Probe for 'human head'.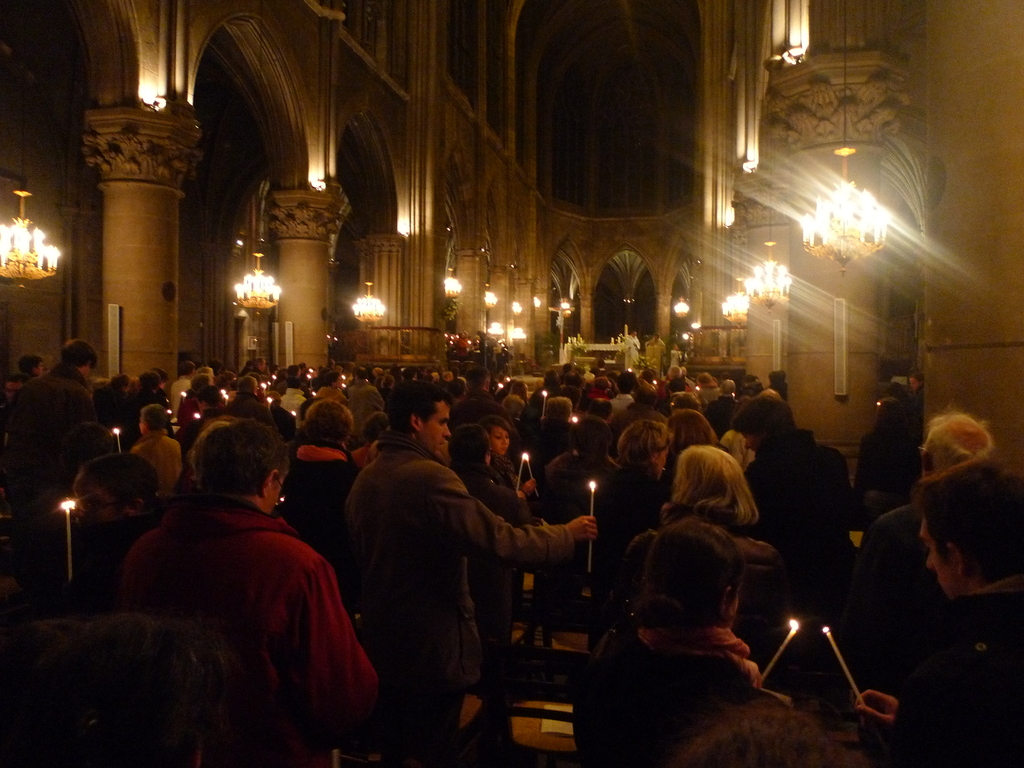
Probe result: crop(371, 366, 383, 376).
